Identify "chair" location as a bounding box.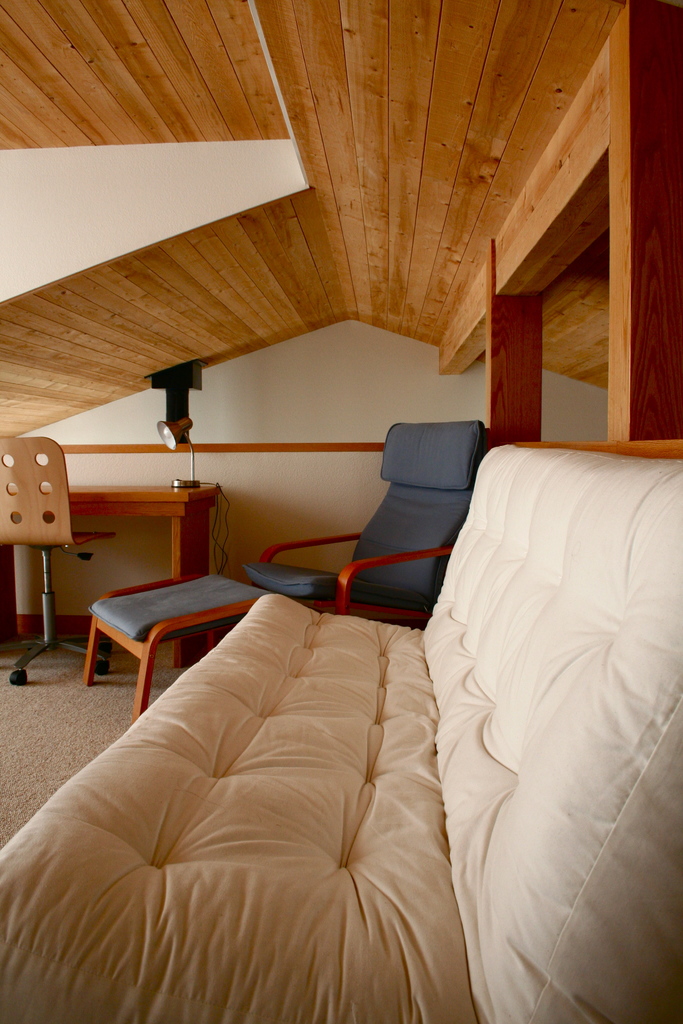
(x1=315, y1=430, x2=493, y2=648).
